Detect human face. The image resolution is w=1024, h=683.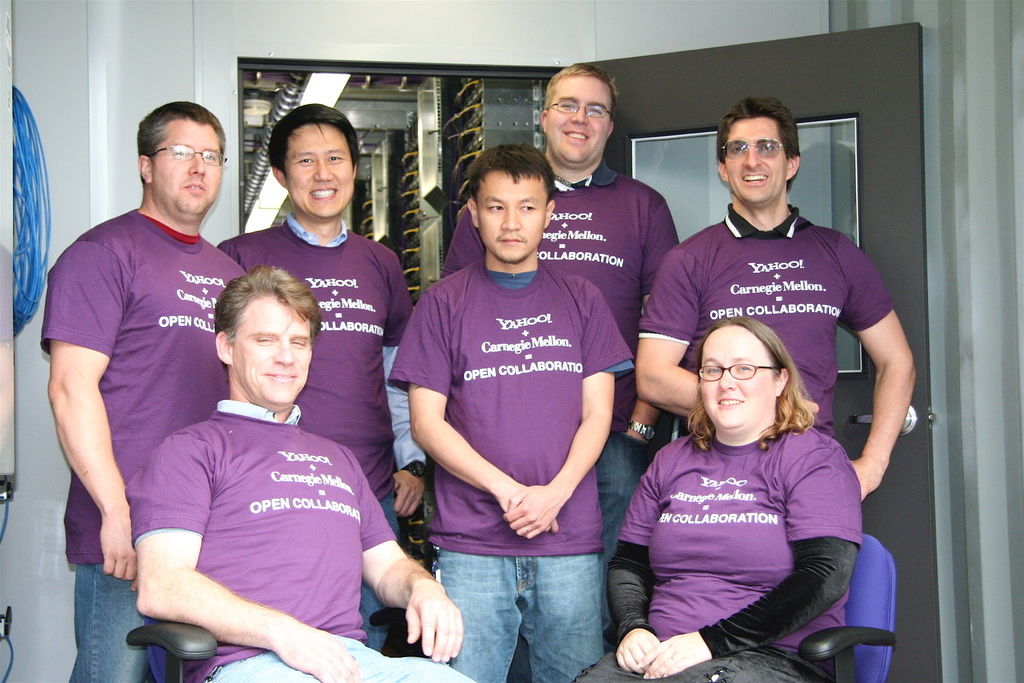
(155,126,220,212).
